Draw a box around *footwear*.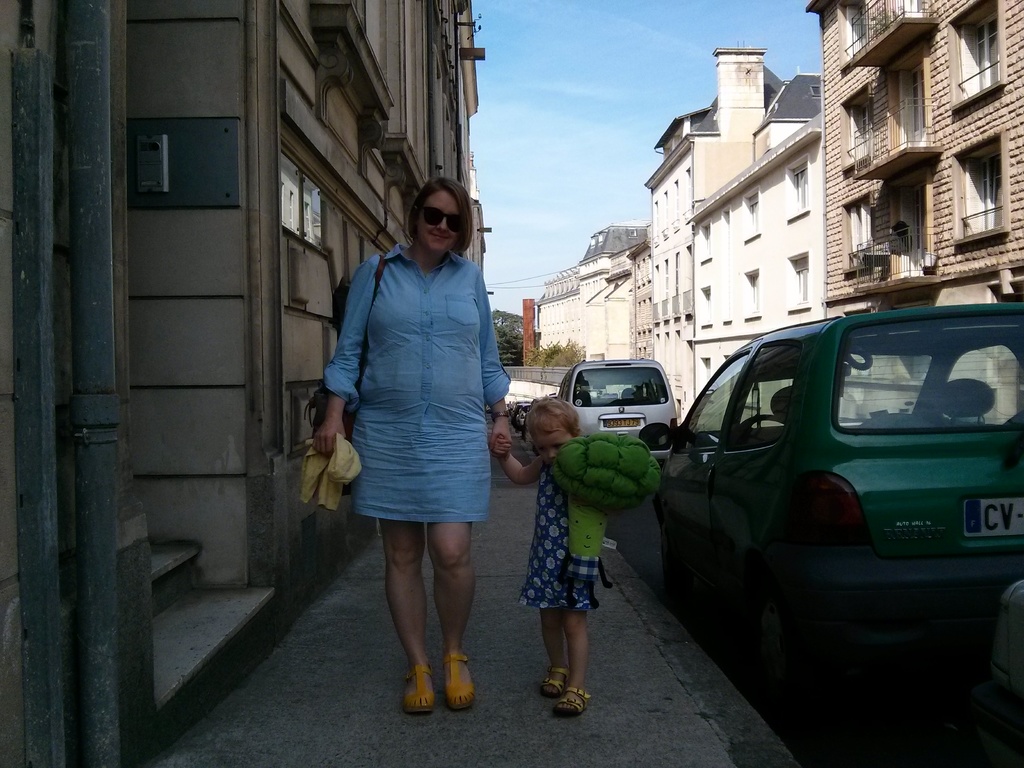
locate(539, 668, 564, 700).
